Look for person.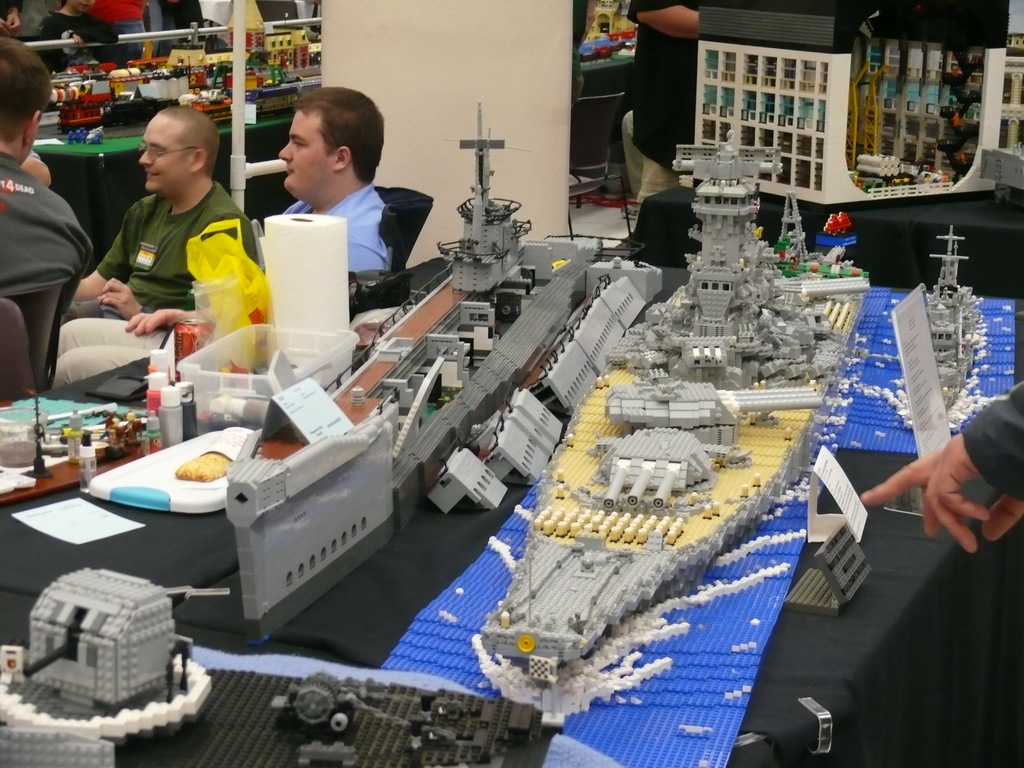
Found: 625 0 893 216.
